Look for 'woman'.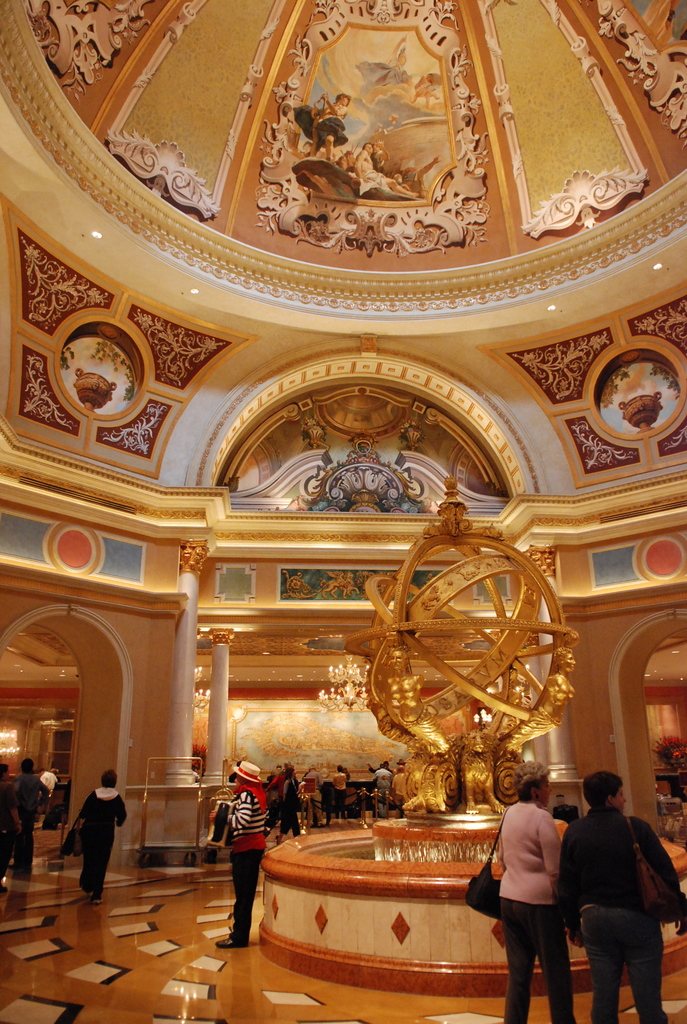
Found: box(486, 775, 582, 1009).
